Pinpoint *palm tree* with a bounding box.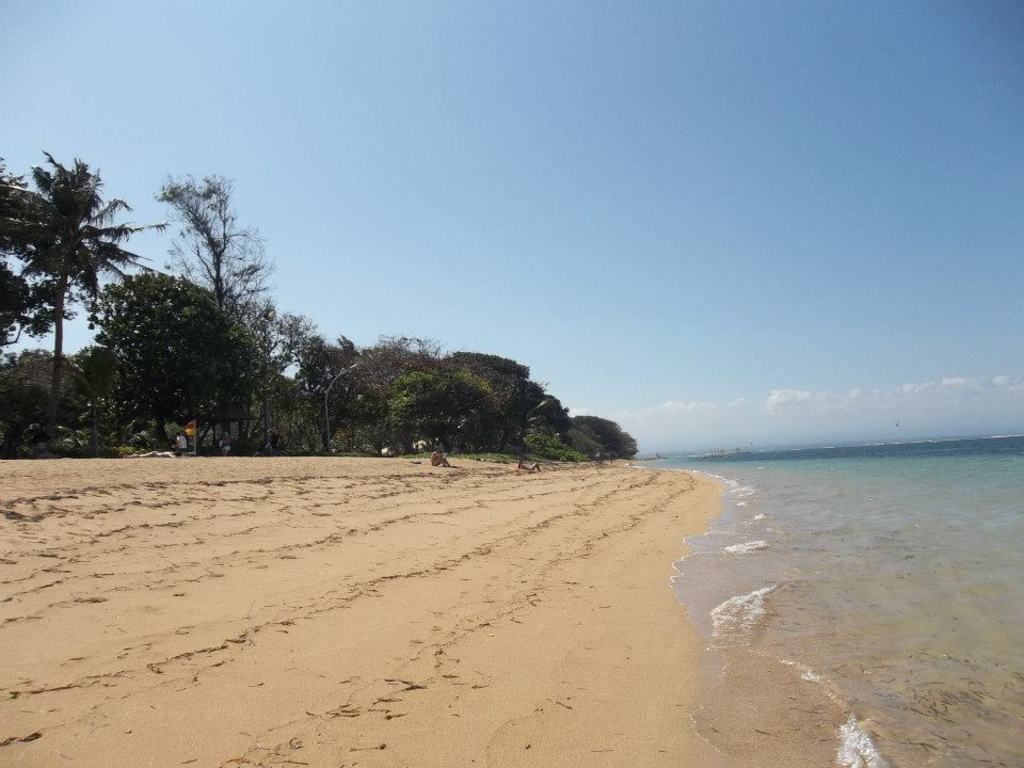
box(400, 355, 489, 455).
